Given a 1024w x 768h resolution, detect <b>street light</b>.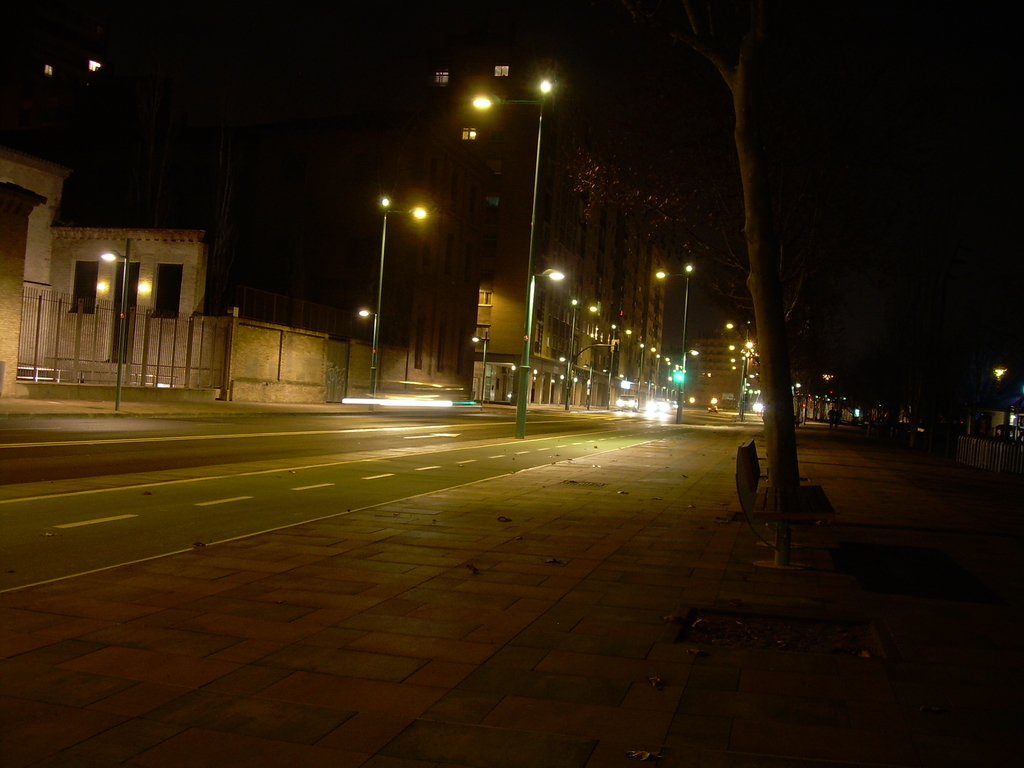
[650, 354, 669, 399].
